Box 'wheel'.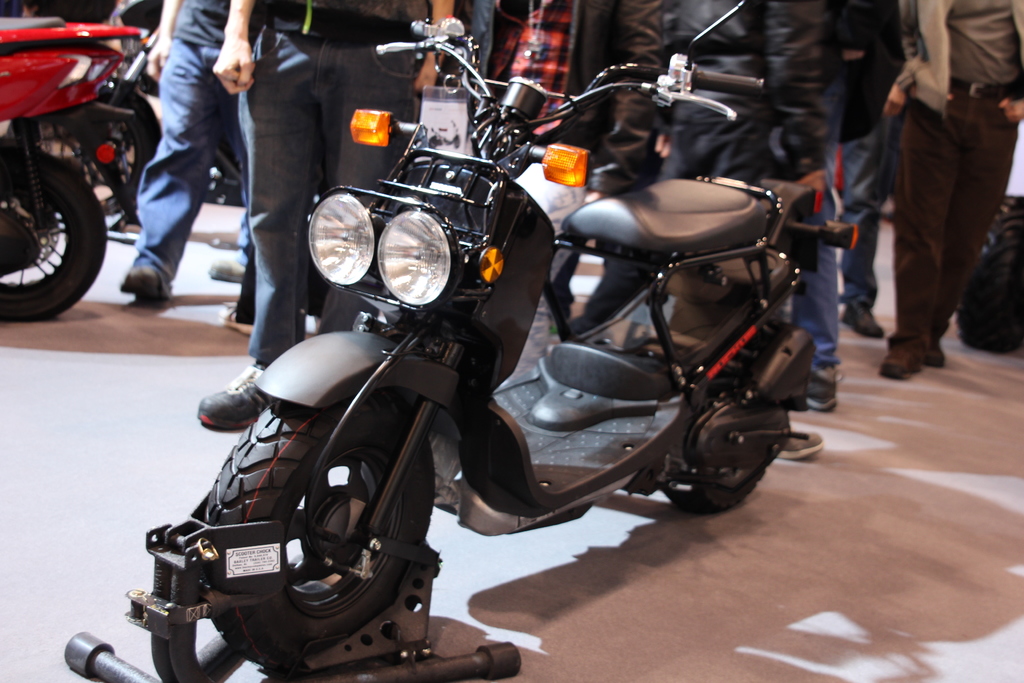
{"x1": 956, "y1": 193, "x2": 1023, "y2": 356}.
